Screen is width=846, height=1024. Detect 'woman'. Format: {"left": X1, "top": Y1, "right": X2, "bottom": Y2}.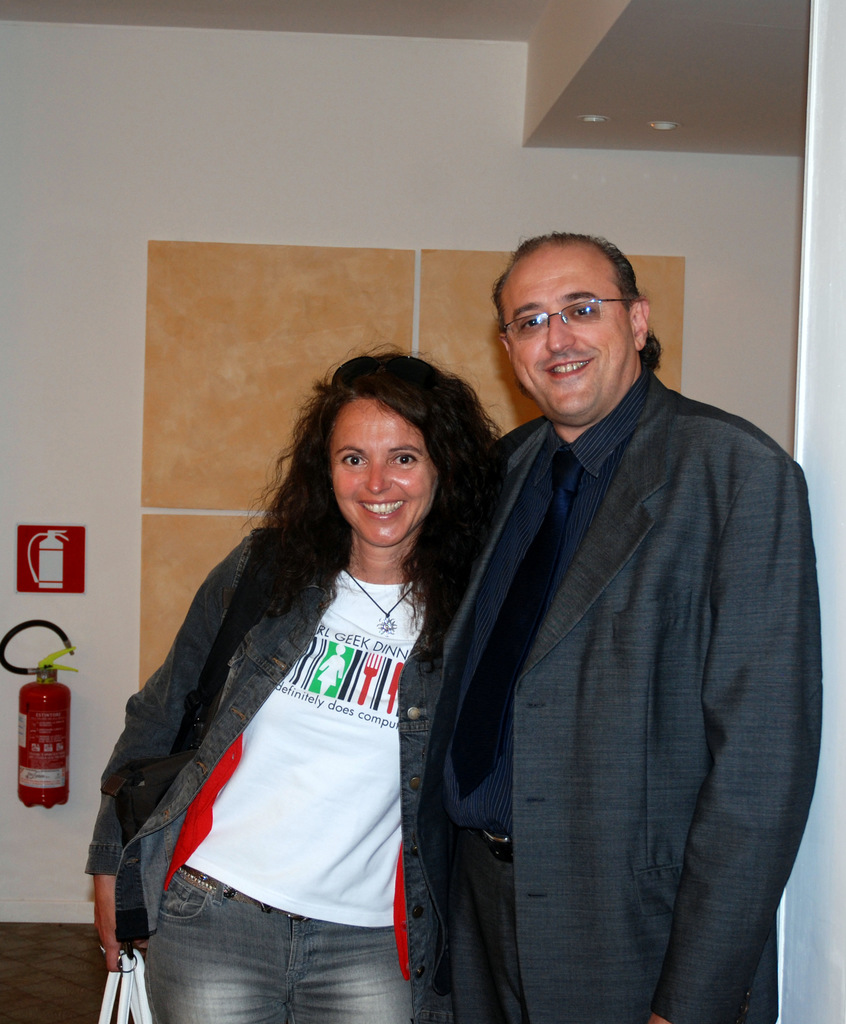
{"left": 99, "top": 343, "right": 524, "bottom": 997}.
